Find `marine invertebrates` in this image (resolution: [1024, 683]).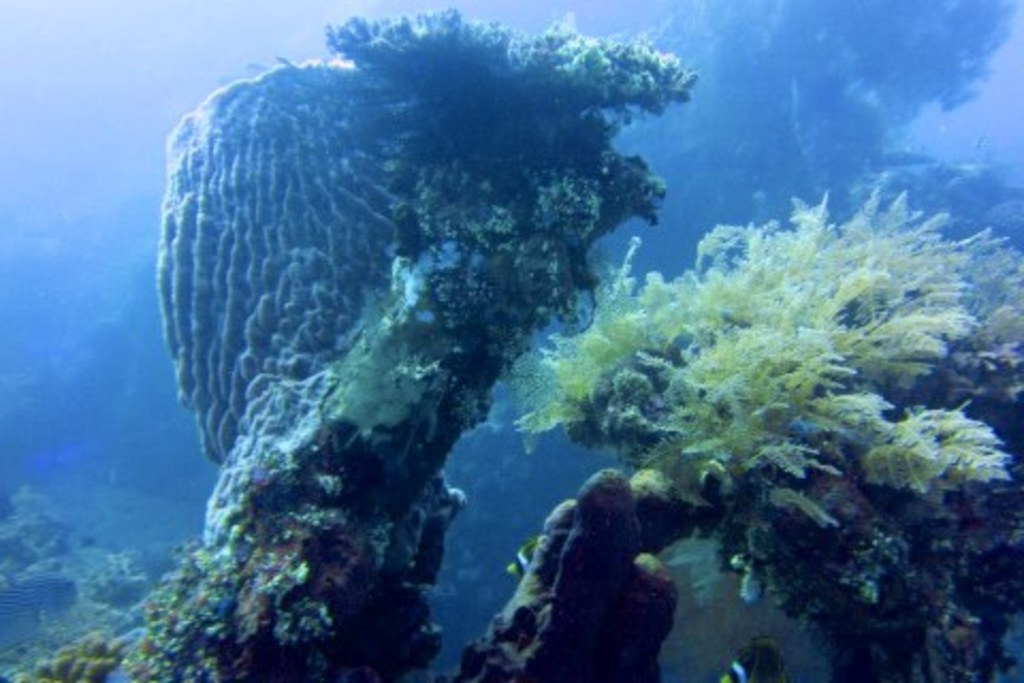
141/32/410/472.
